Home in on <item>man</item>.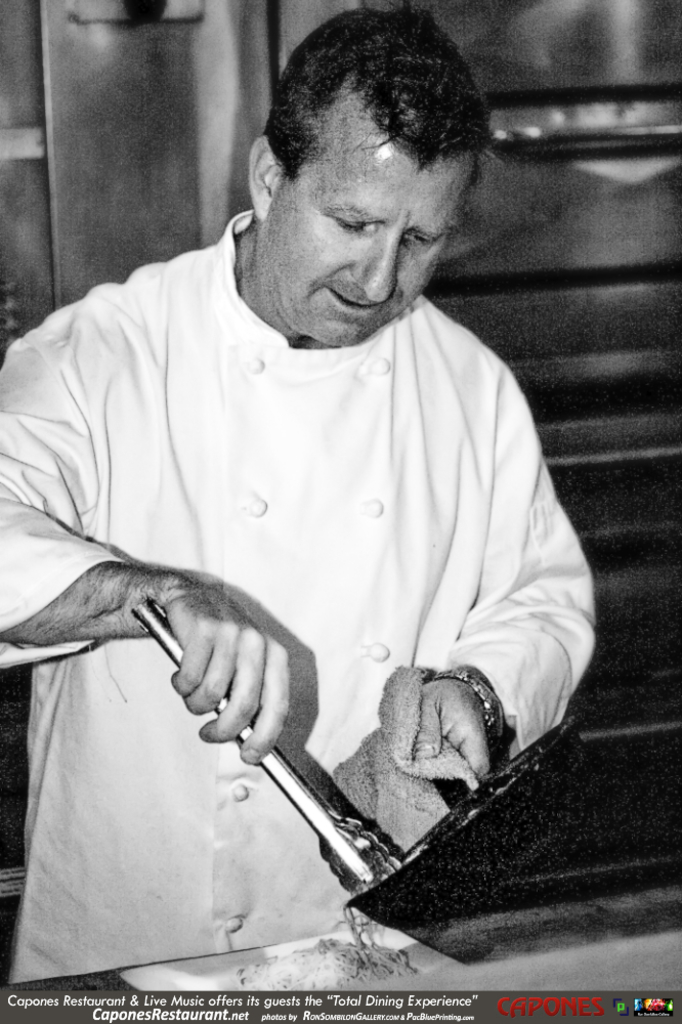
Homed in at left=15, top=32, right=624, bottom=953.
